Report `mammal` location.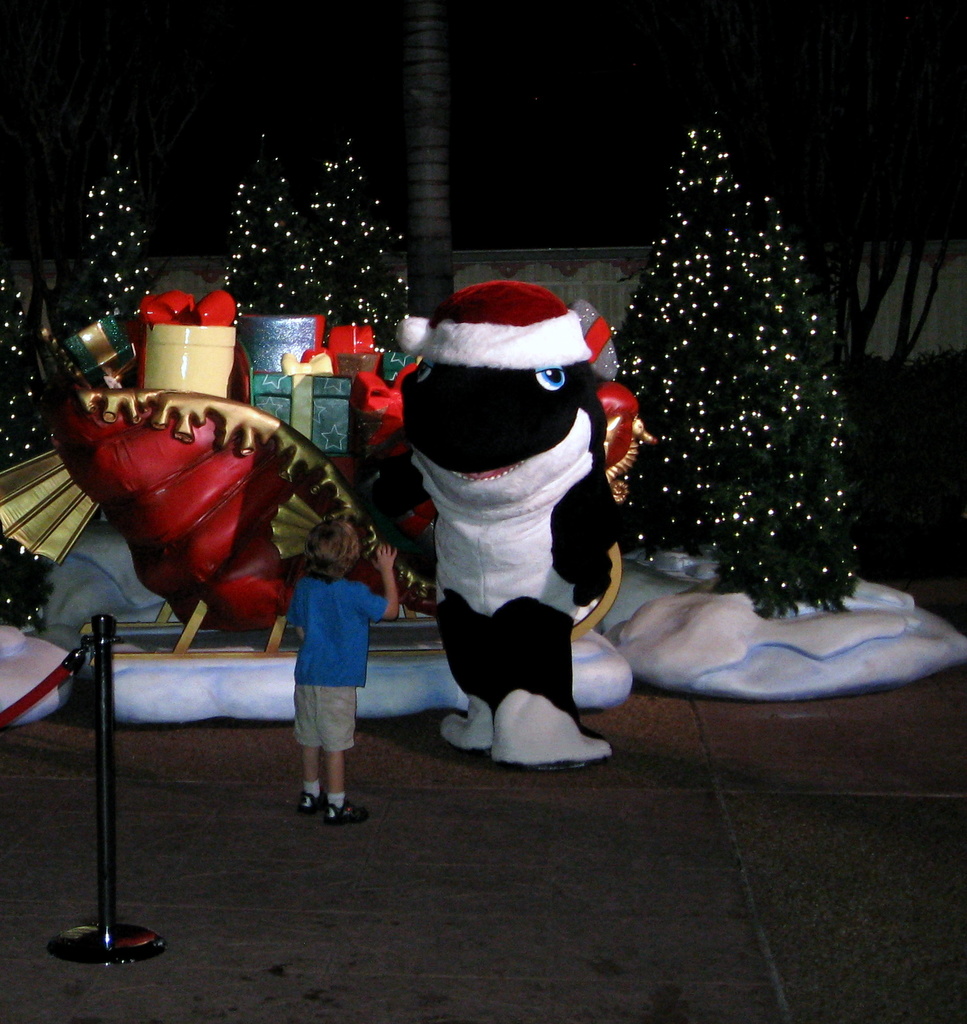
Report: 304, 517, 398, 822.
